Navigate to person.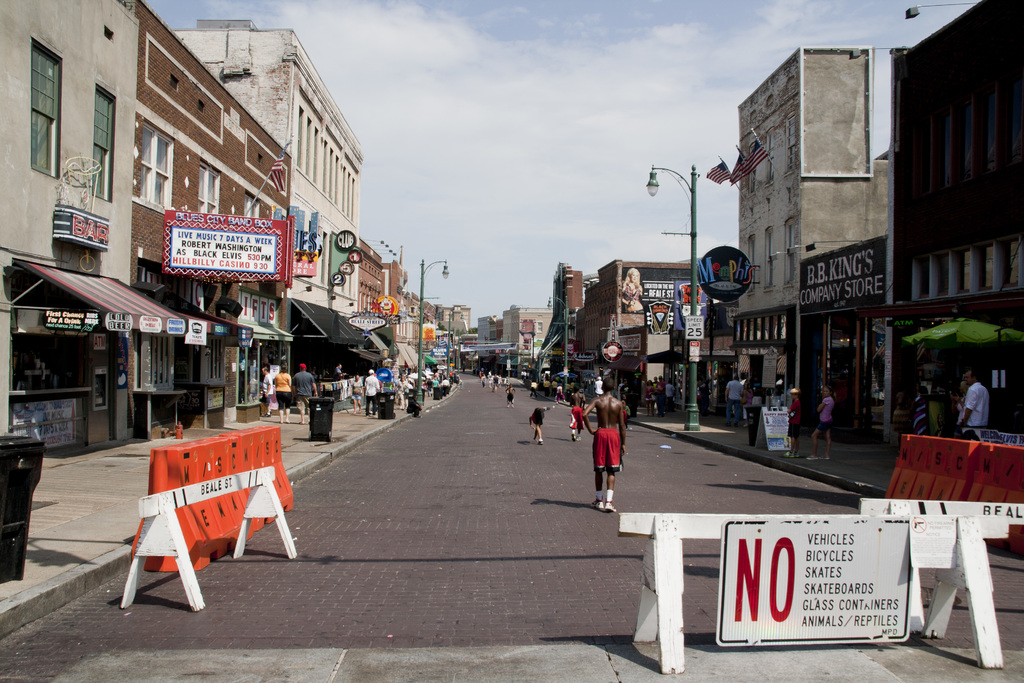
Navigation target: locate(724, 375, 743, 428).
